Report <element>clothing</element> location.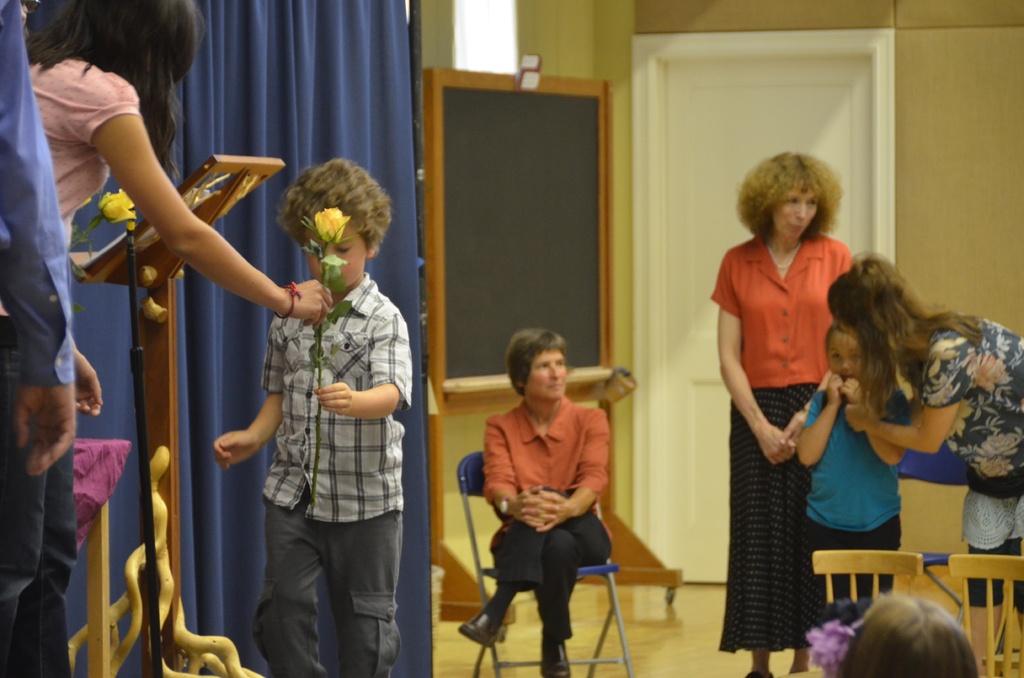
Report: {"x1": 904, "y1": 306, "x2": 1023, "y2": 603}.
